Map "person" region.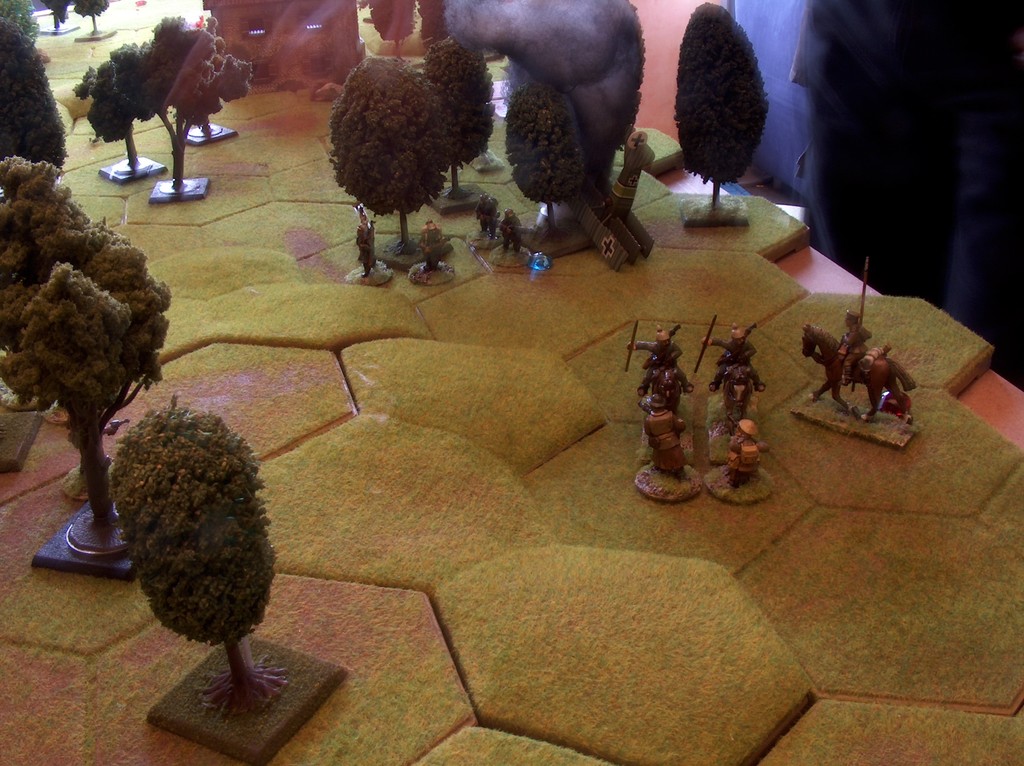
Mapped to 643, 391, 685, 481.
